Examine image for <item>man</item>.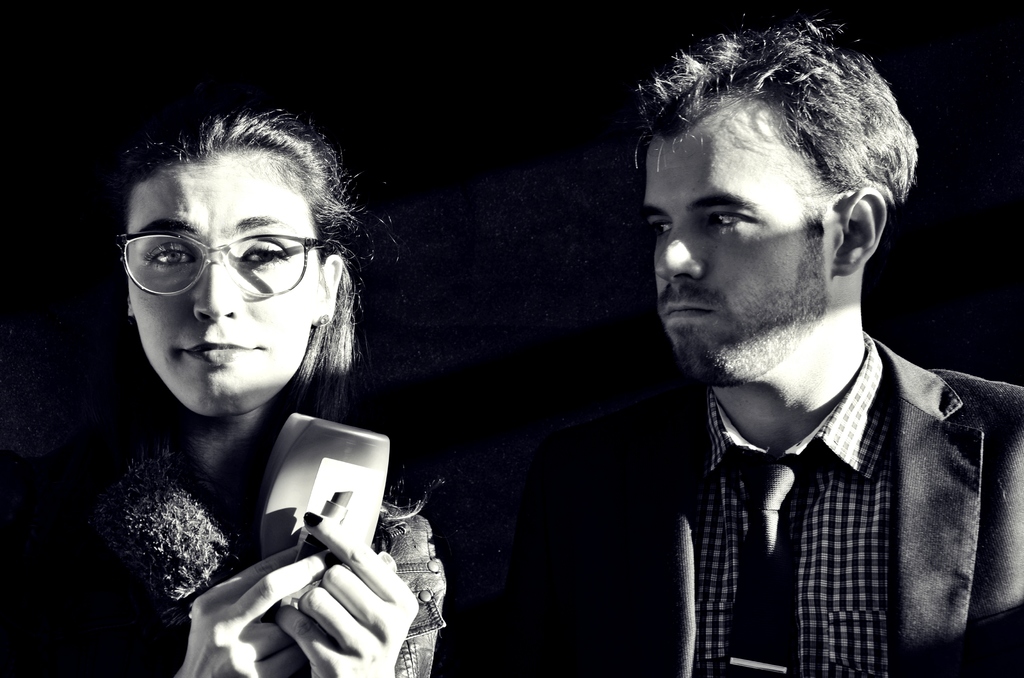
Examination result: Rect(507, 22, 1023, 677).
